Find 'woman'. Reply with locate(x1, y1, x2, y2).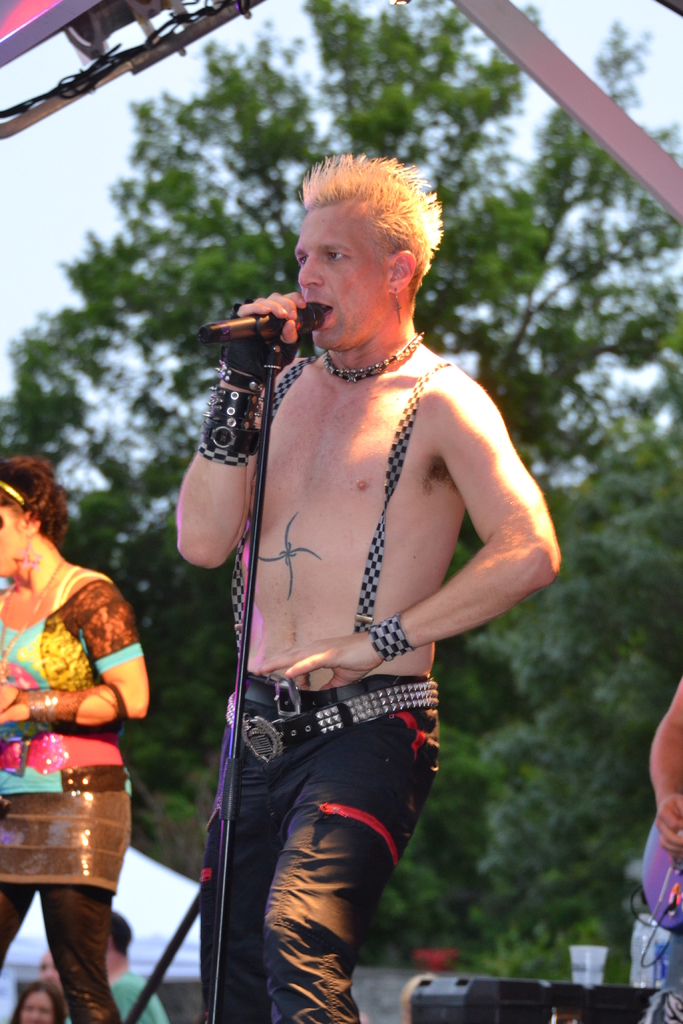
locate(638, 675, 682, 1023).
